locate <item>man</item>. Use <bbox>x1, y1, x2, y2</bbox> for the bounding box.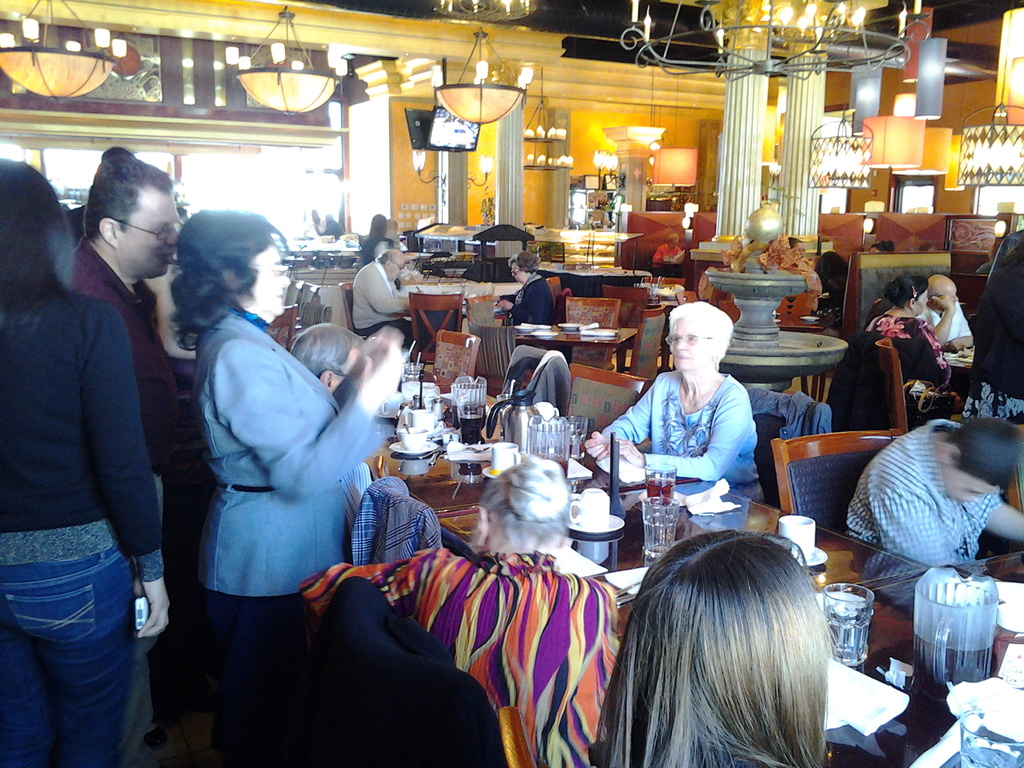
<bbox>294, 210, 324, 237</bbox>.
